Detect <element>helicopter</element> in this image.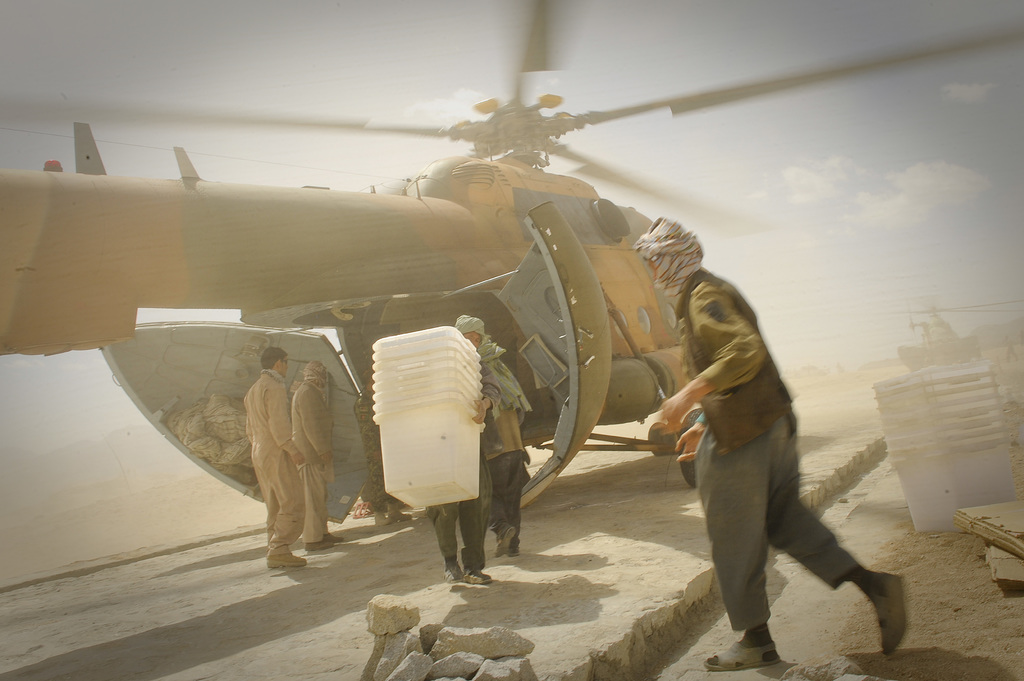
Detection: BBox(840, 296, 1023, 367).
